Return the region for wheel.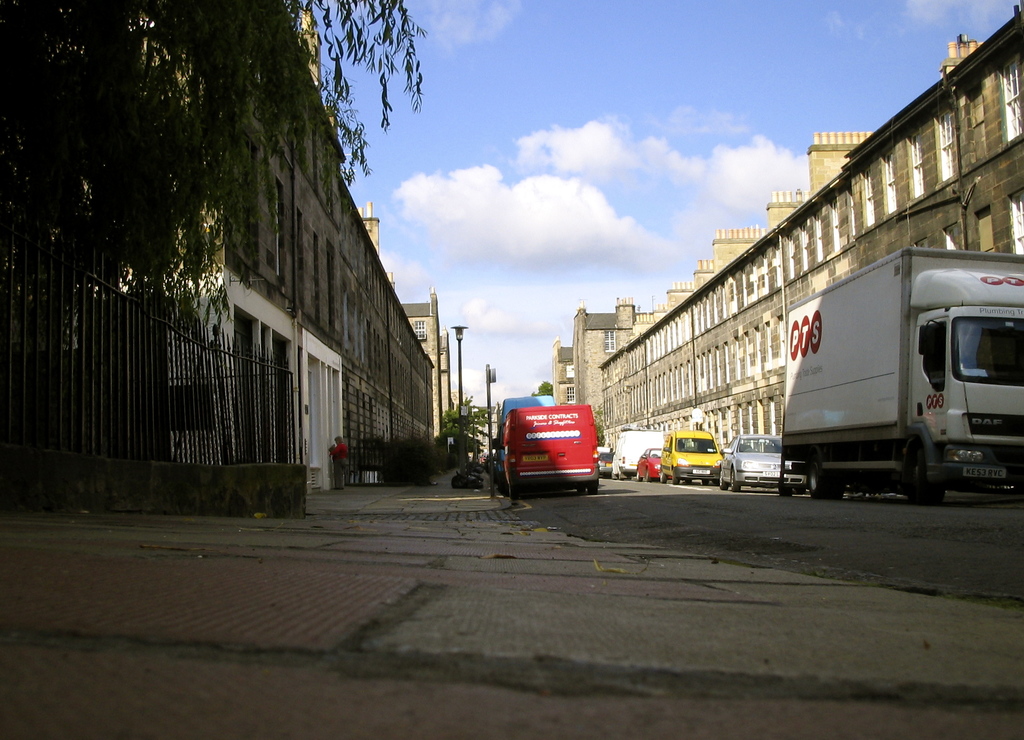
bbox=[673, 474, 680, 484].
